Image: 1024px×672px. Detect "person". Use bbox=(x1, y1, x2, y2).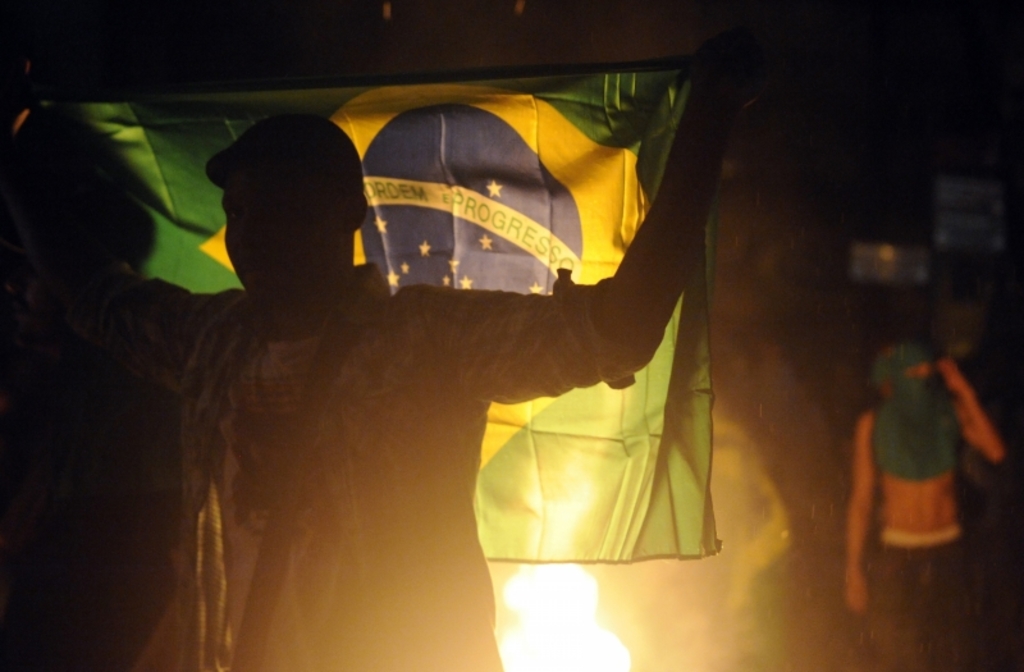
bbox=(169, 70, 771, 671).
